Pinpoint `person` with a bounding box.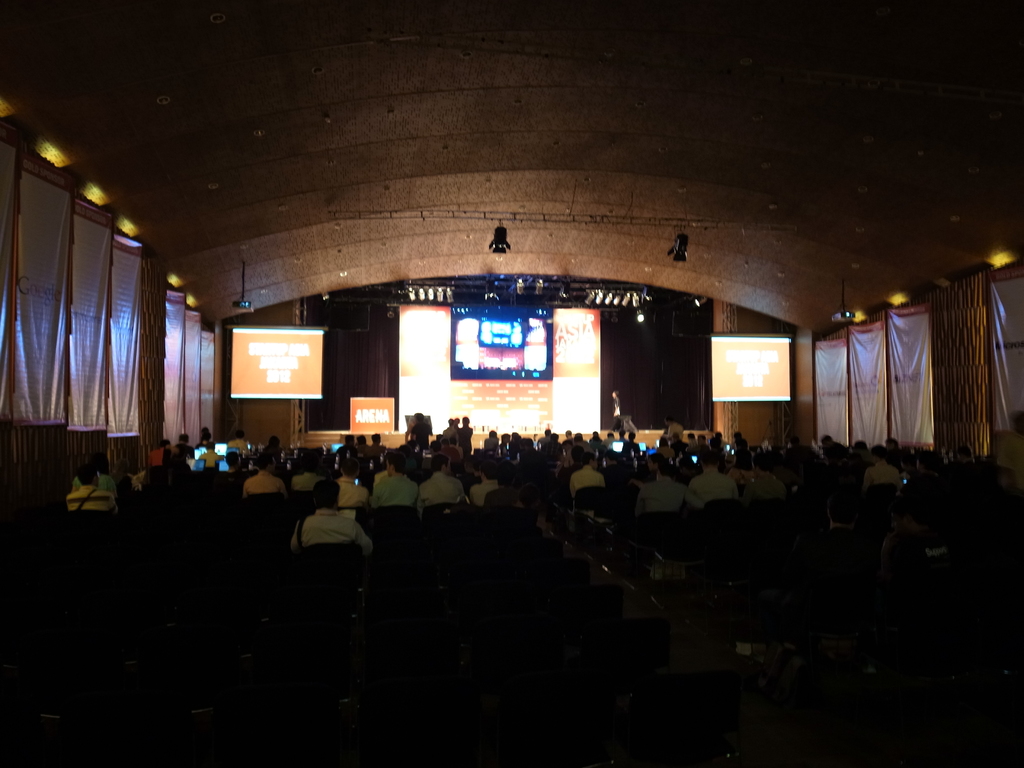
l=369, t=433, r=386, b=452.
